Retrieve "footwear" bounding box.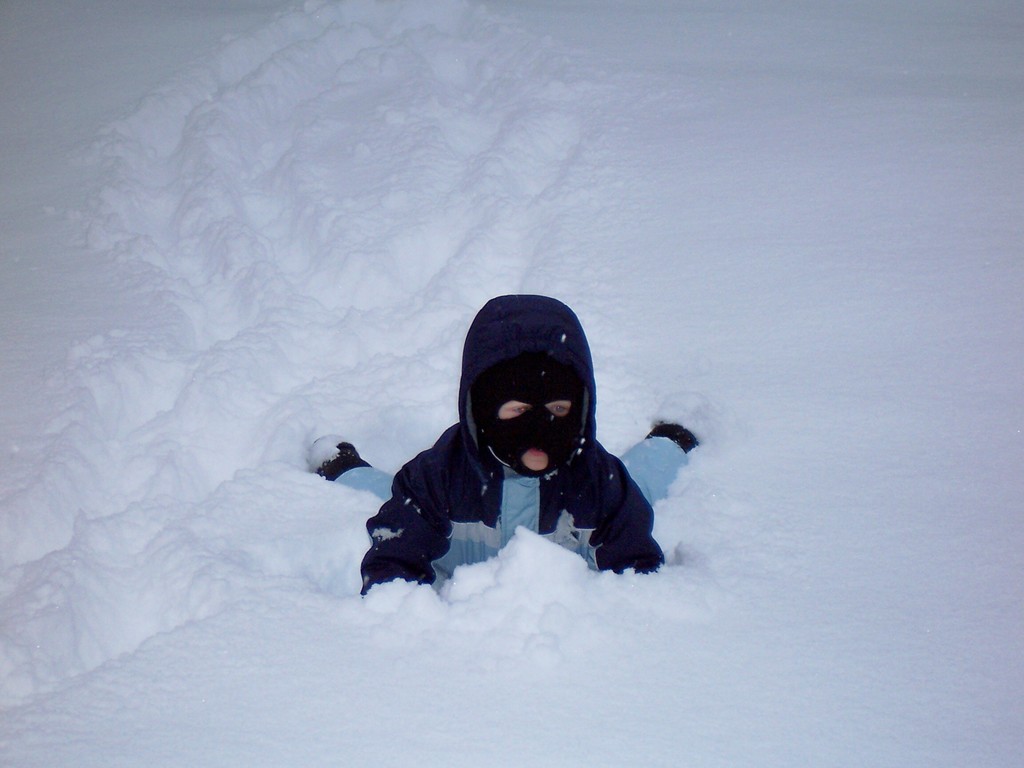
Bounding box: [left=319, top=441, right=374, bottom=479].
